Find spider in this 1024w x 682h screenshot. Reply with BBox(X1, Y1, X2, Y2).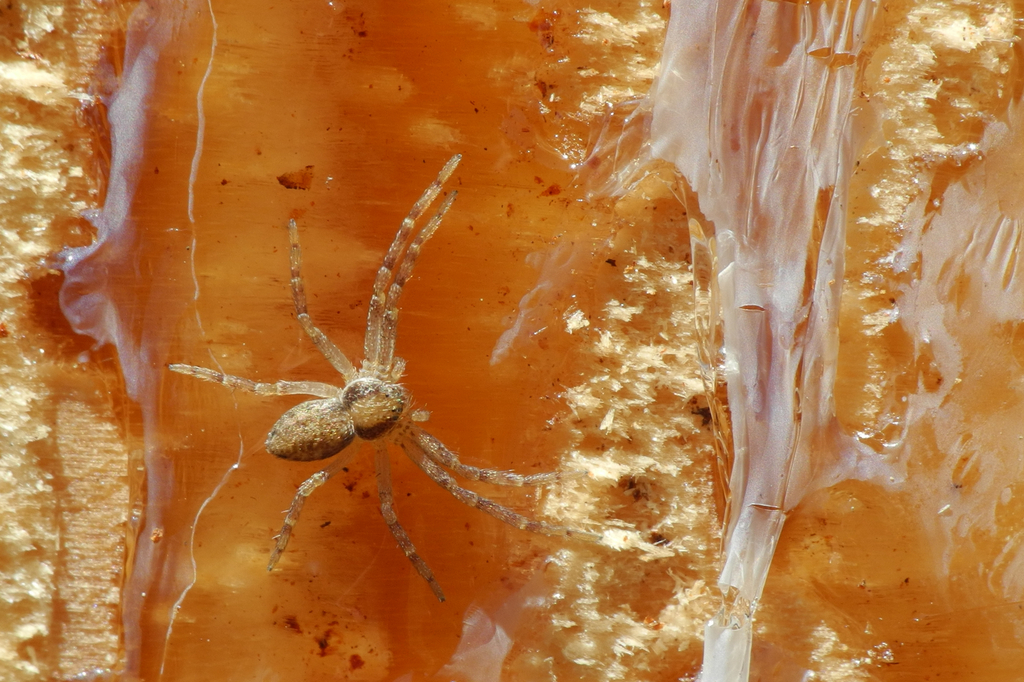
BBox(158, 147, 605, 611).
